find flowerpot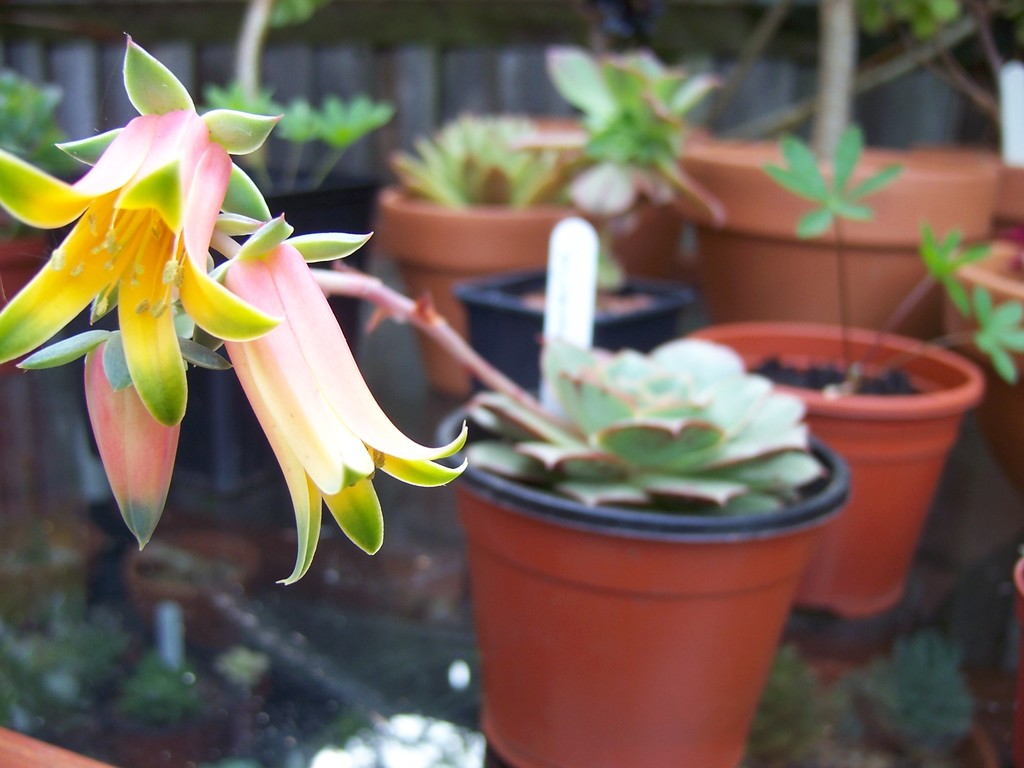
locate(676, 125, 1001, 326)
